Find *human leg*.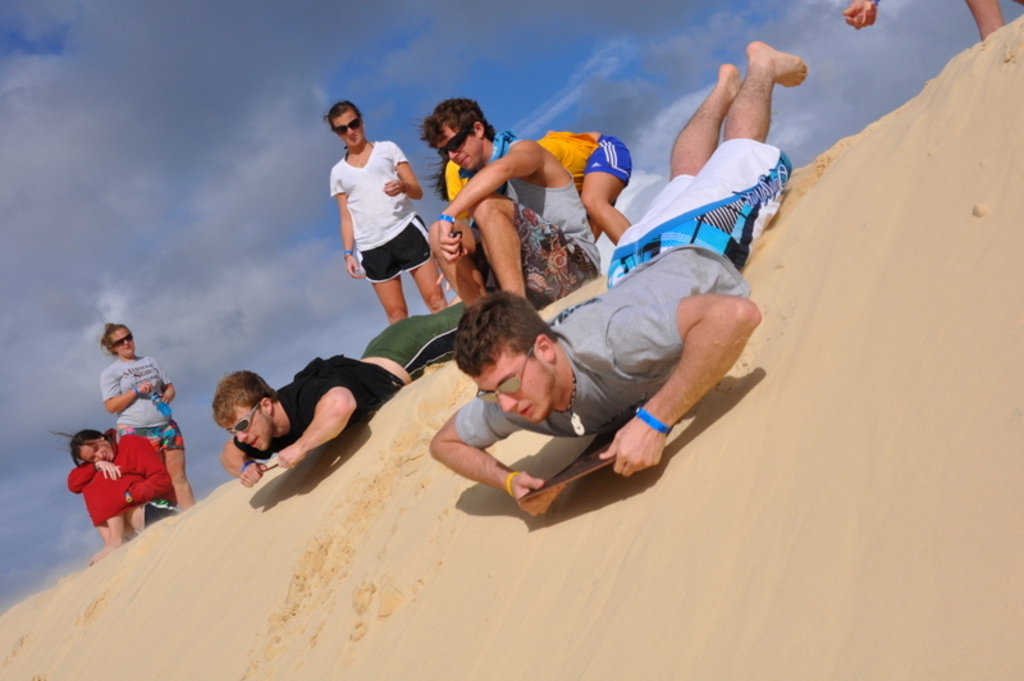
<region>394, 216, 449, 308</region>.
